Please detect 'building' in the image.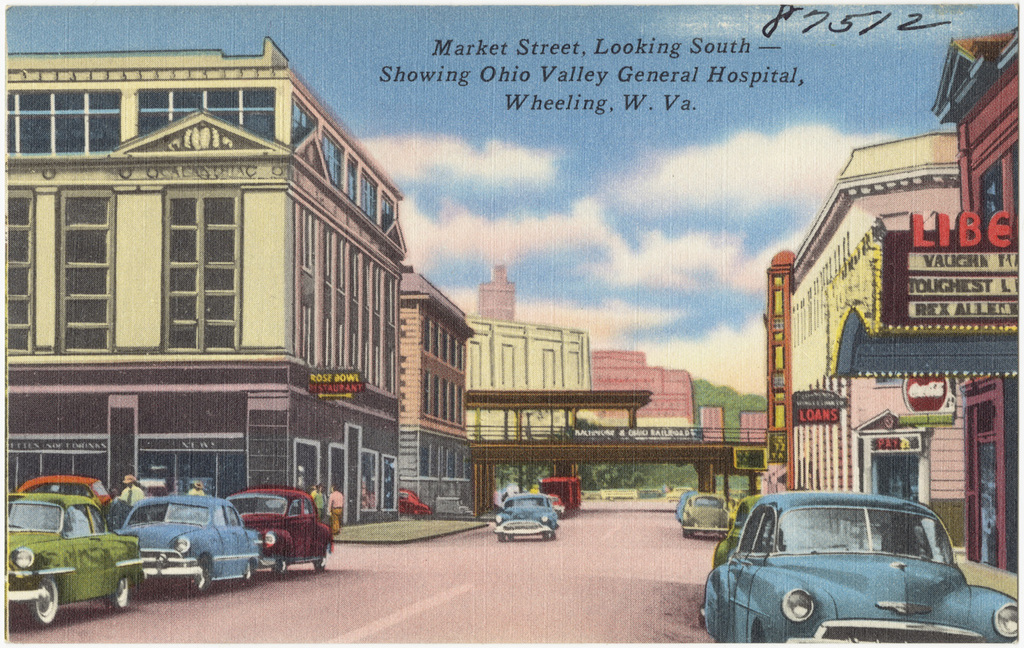
region(5, 35, 401, 512).
